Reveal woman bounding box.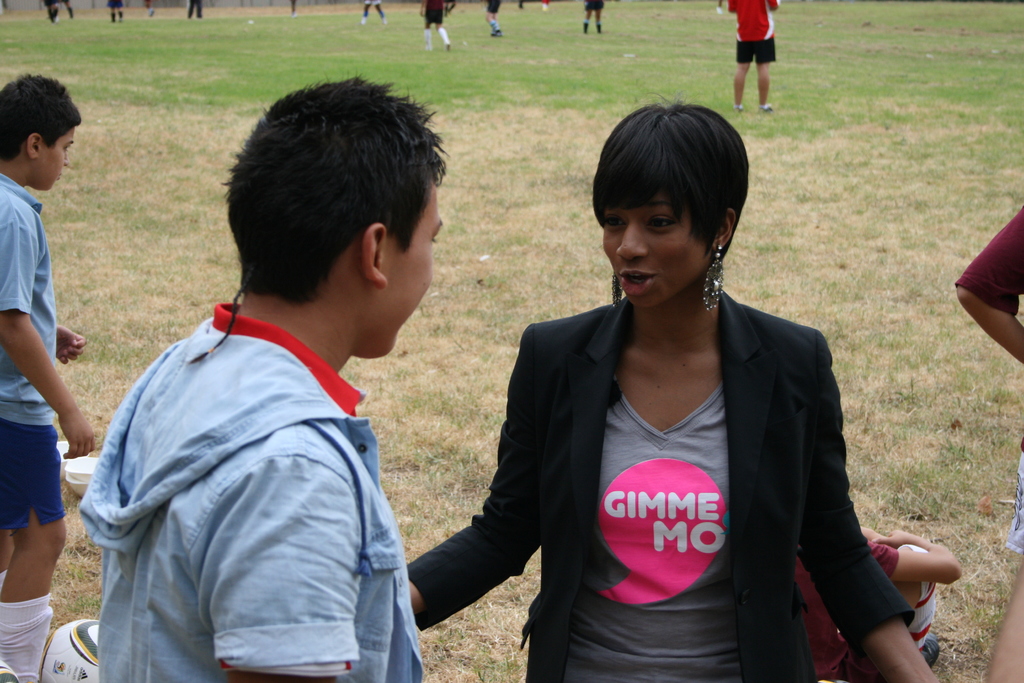
Revealed: select_region(442, 111, 907, 670).
